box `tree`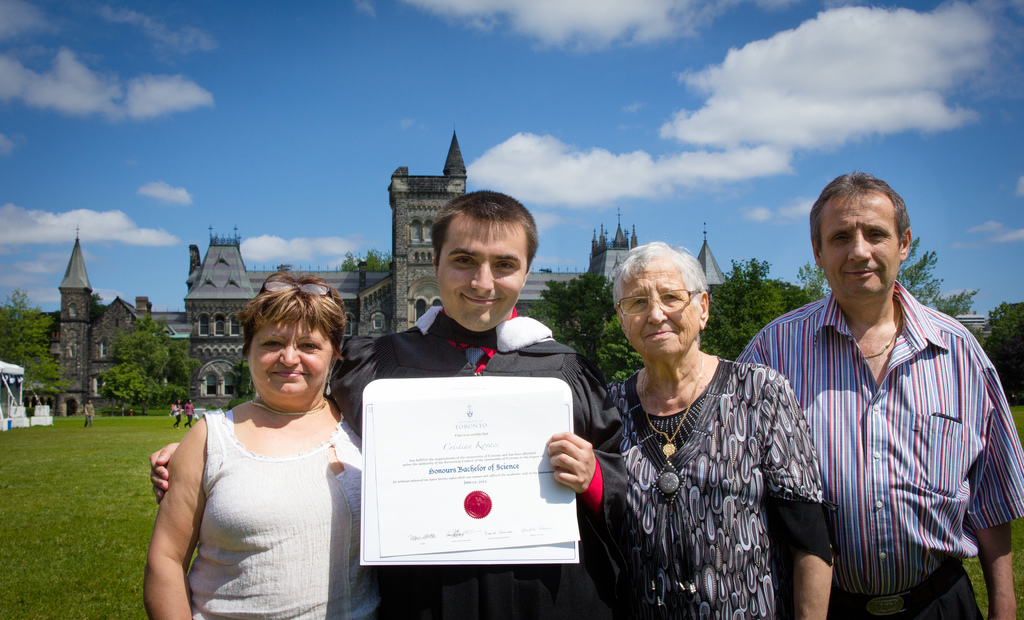
[98, 317, 206, 421]
